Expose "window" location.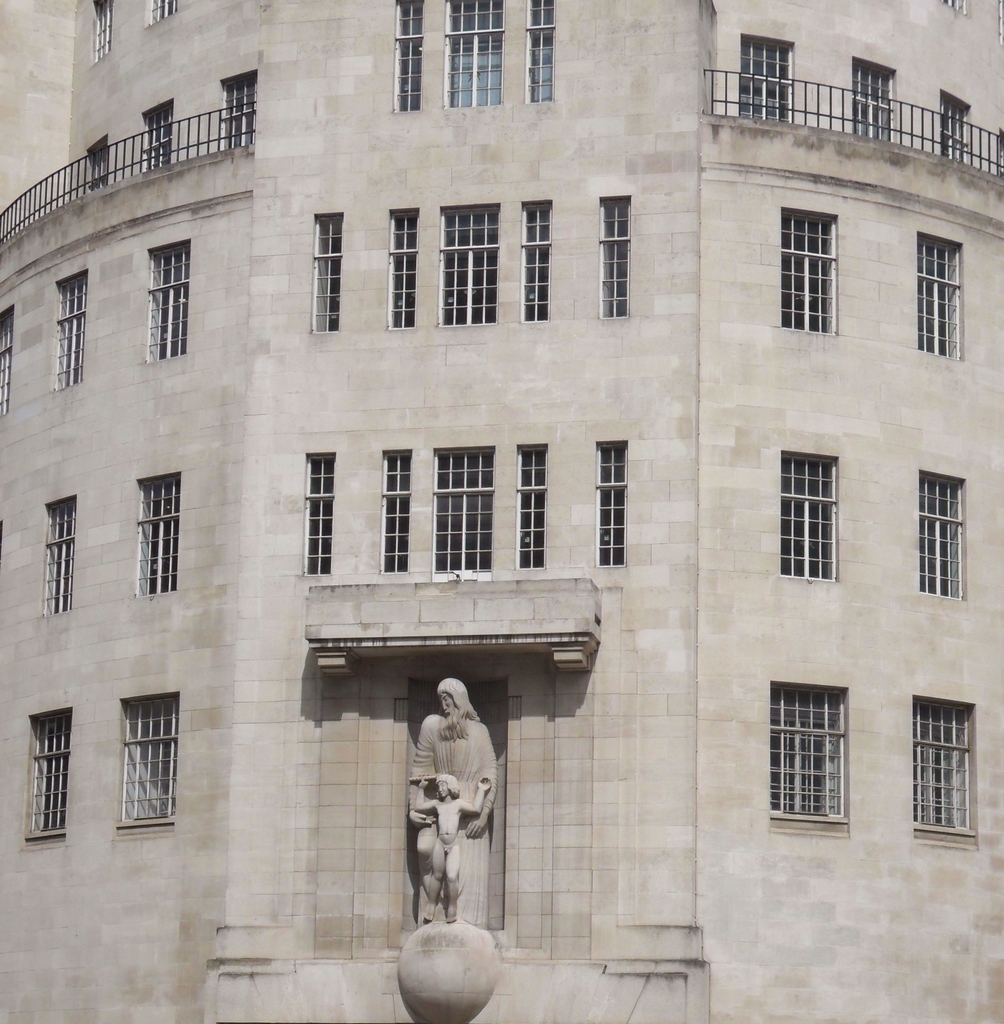
Exposed at locate(849, 53, 895, 144).
